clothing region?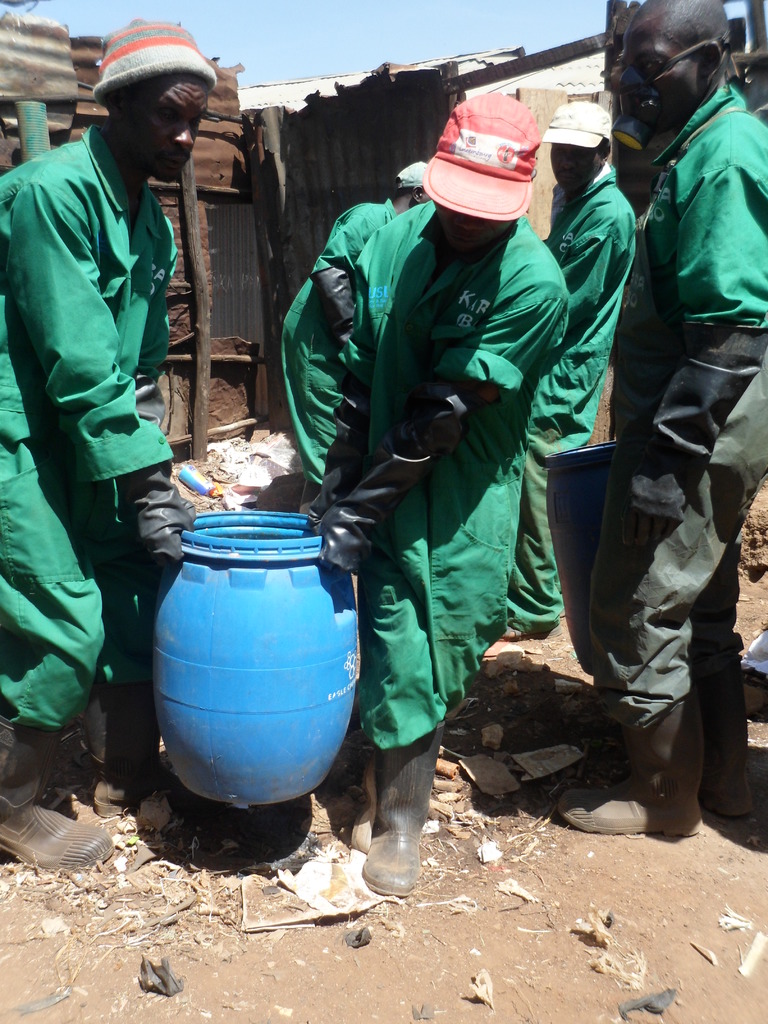
<box>280,192,401,488</box>
